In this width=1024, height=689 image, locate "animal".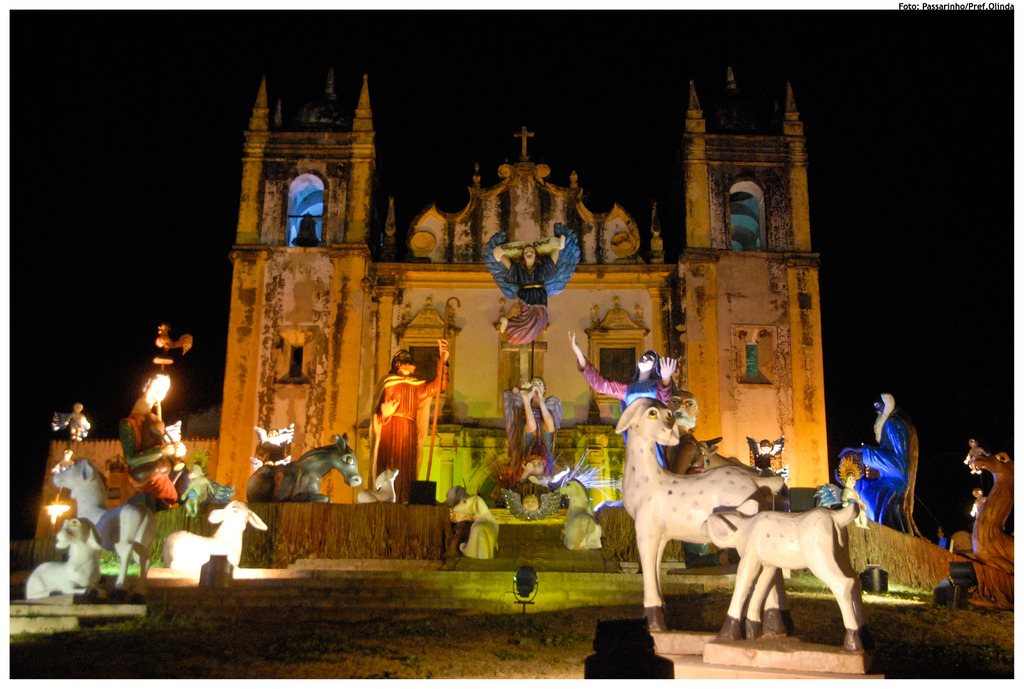
Bounding box: [246,433,362,501].
